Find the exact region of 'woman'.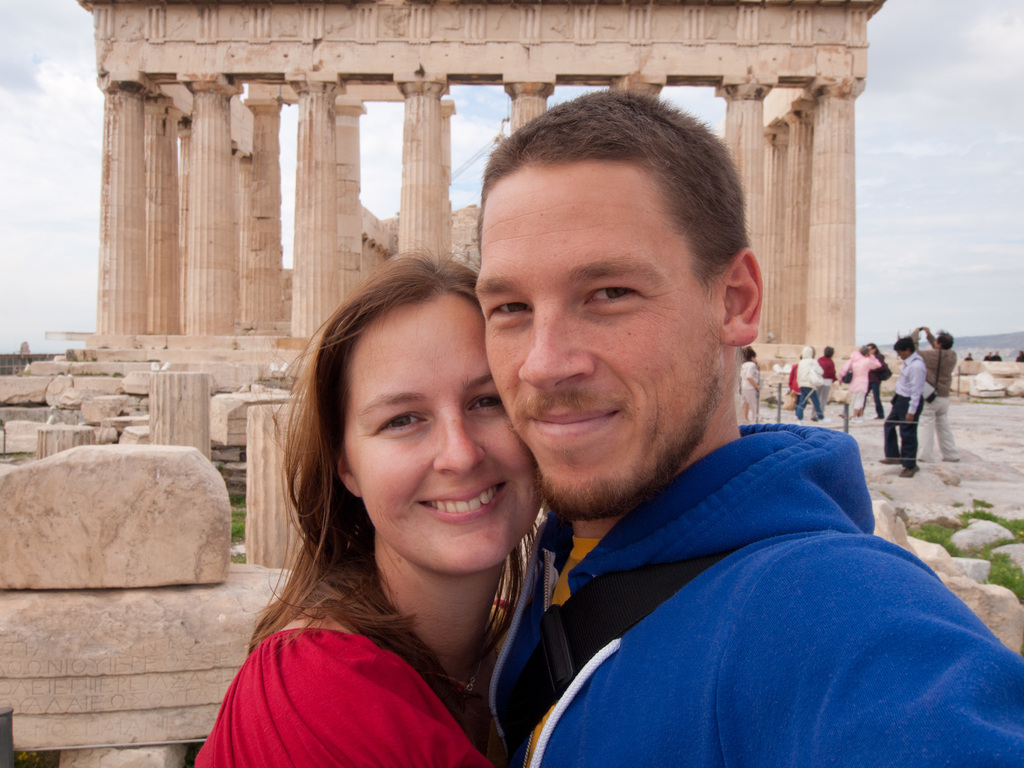
Exact region: {"left": 836, "top": 346, "right": 880, "bottom": 418}.
